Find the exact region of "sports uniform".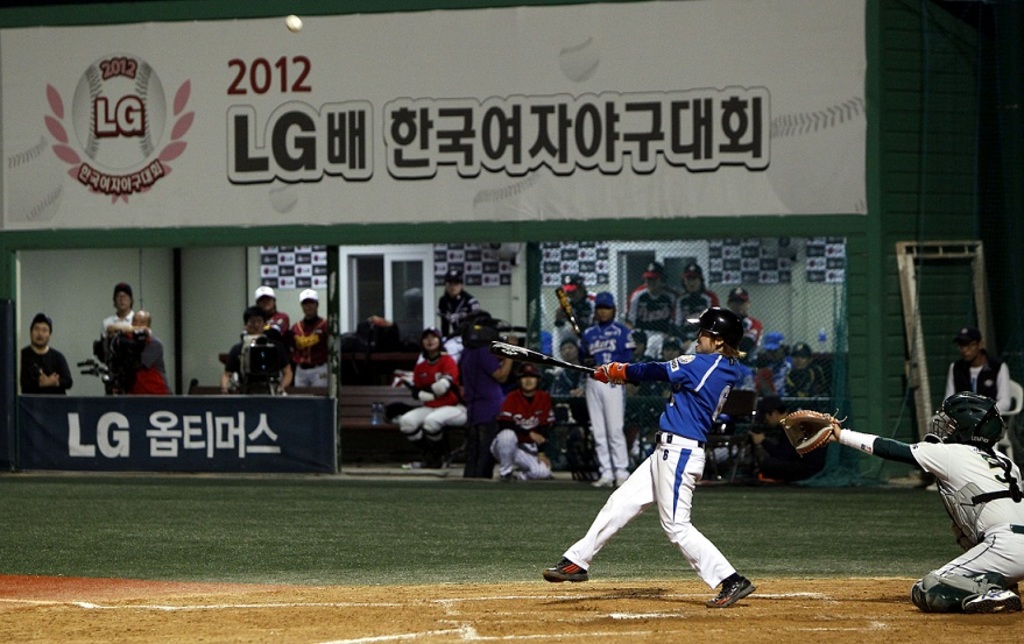
Exact region: [x1=939, y1=345, x2=1022, y2=415].
